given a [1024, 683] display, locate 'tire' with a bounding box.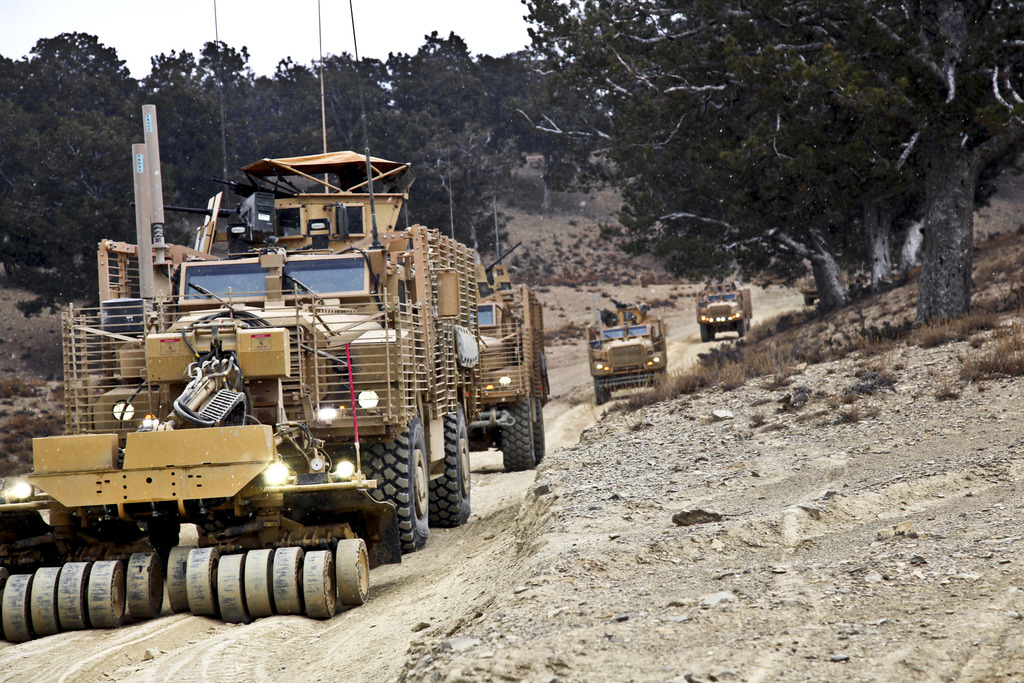
Located: 503,398,538,473.
